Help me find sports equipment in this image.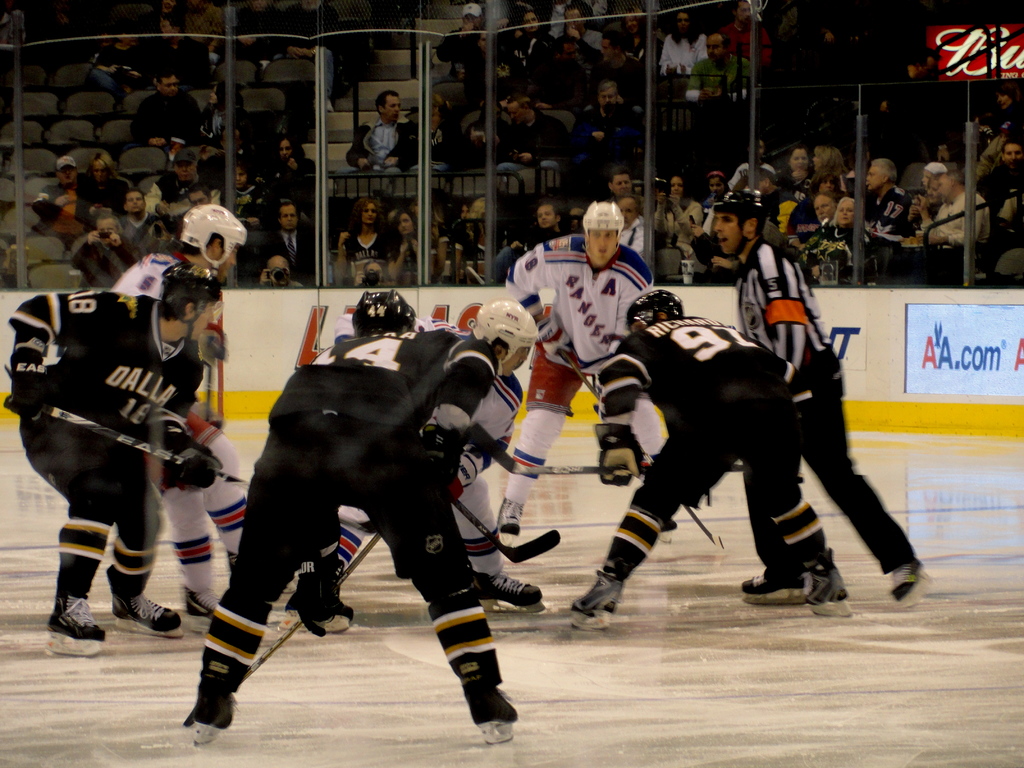
Found it: select_region(476, 301, 540, 370).
